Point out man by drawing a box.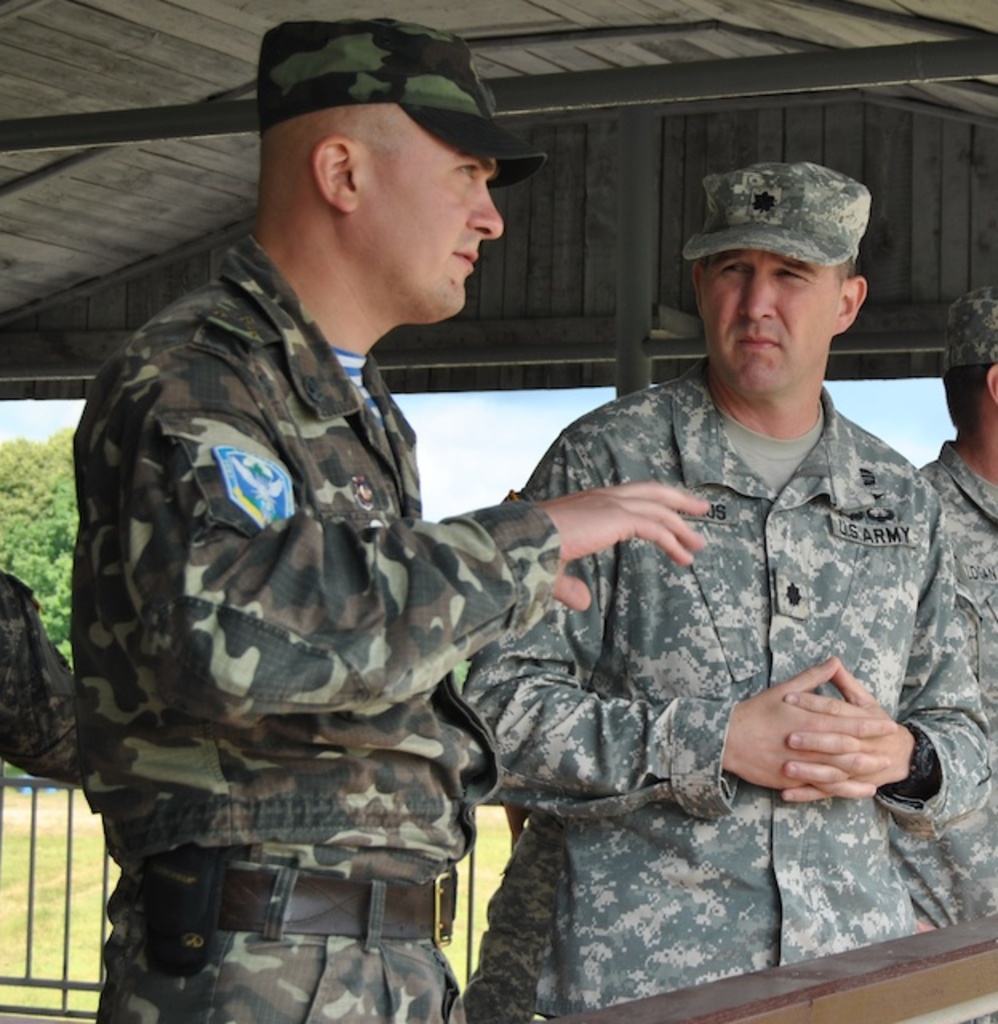
(912,280,996,928).
